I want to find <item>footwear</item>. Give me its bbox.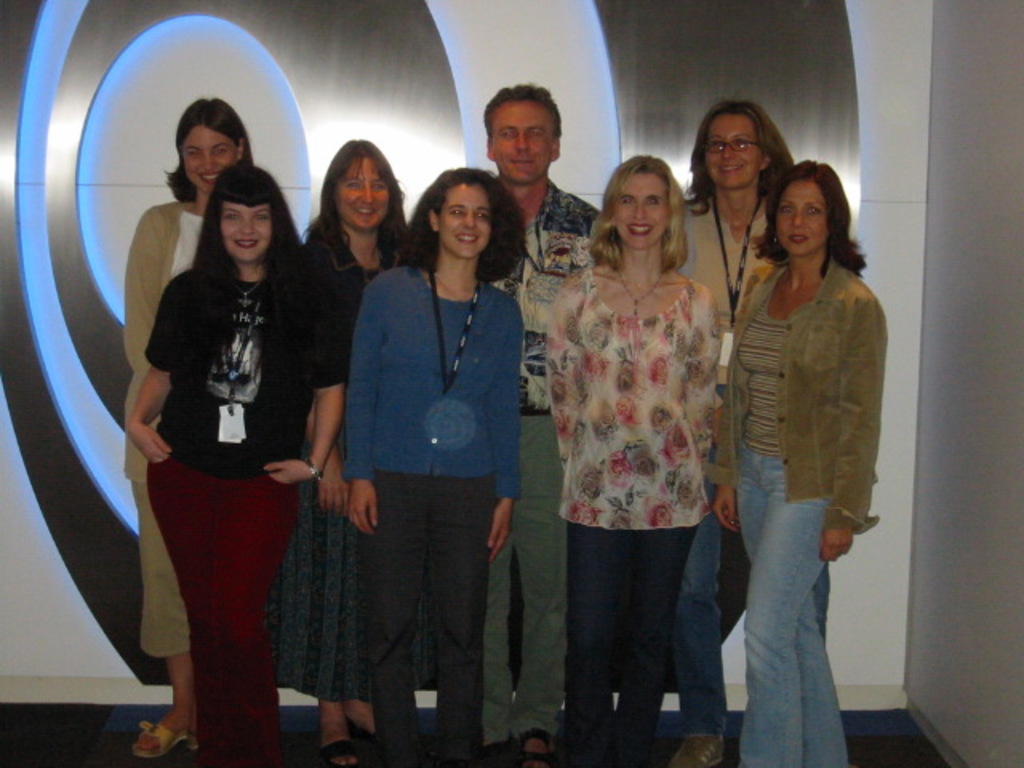
locate(670, 728, 726, 766).
